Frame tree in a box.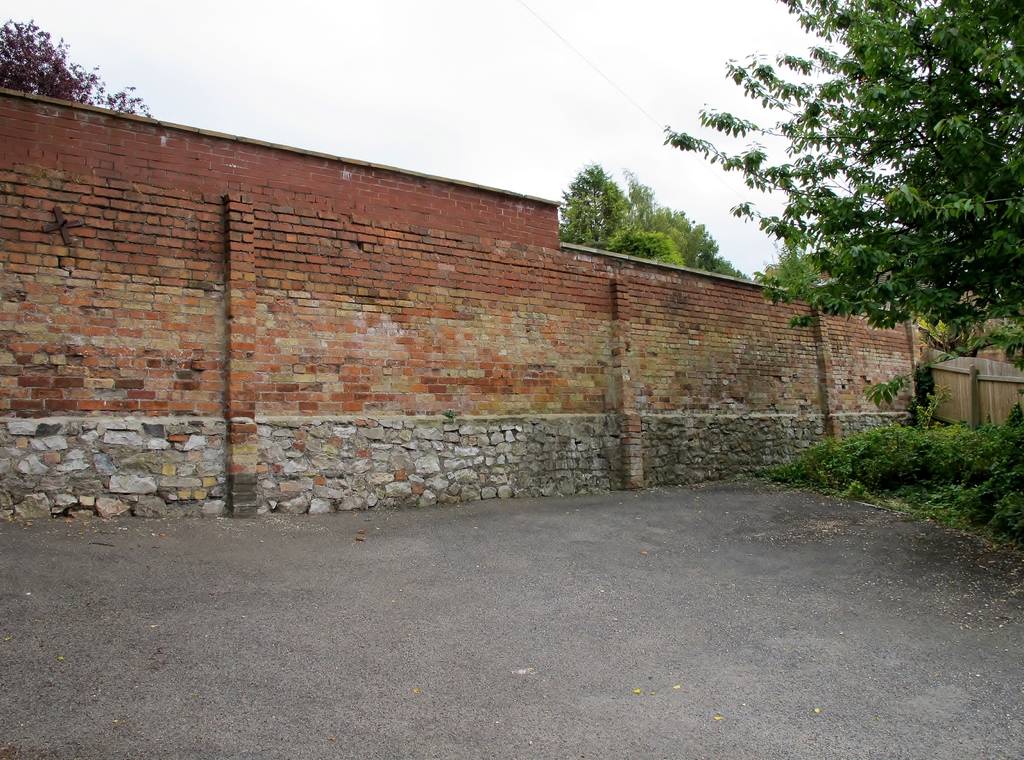
region(0, 14, 149, 113).
